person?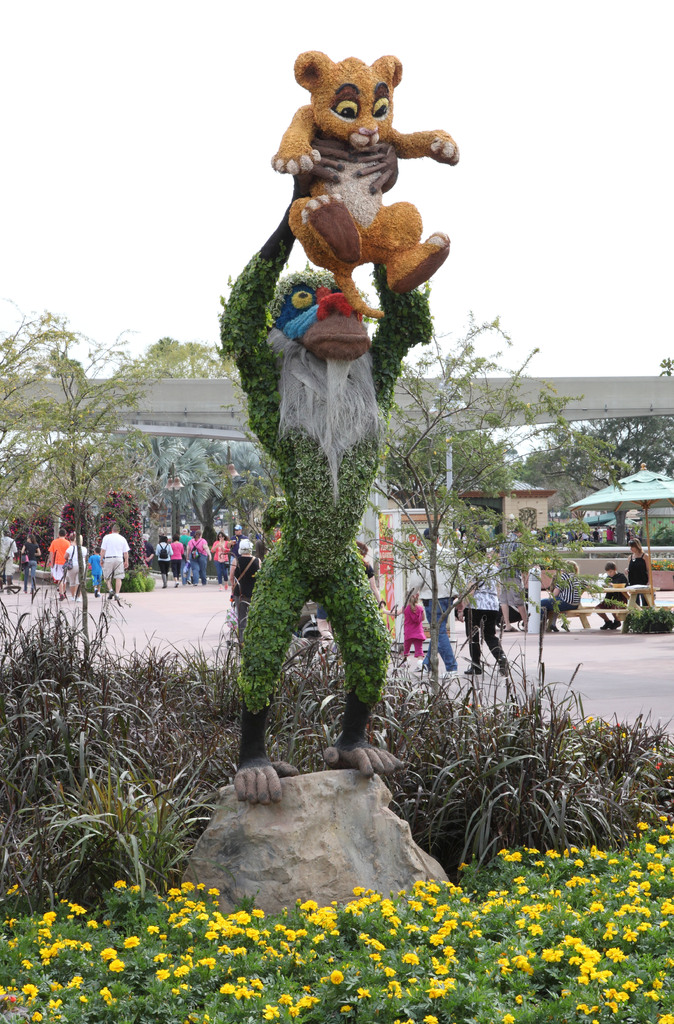
(left=401, top=588, right=429, bottom=661)
